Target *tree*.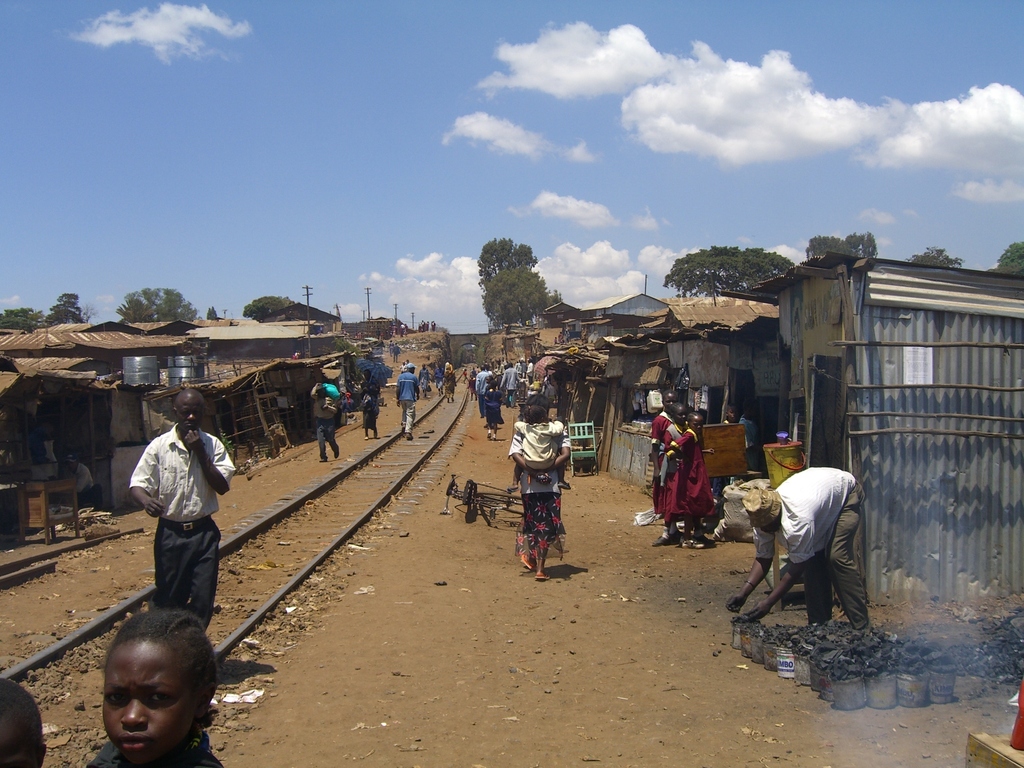
Target region: bbox(657, 238, 800, 304).
